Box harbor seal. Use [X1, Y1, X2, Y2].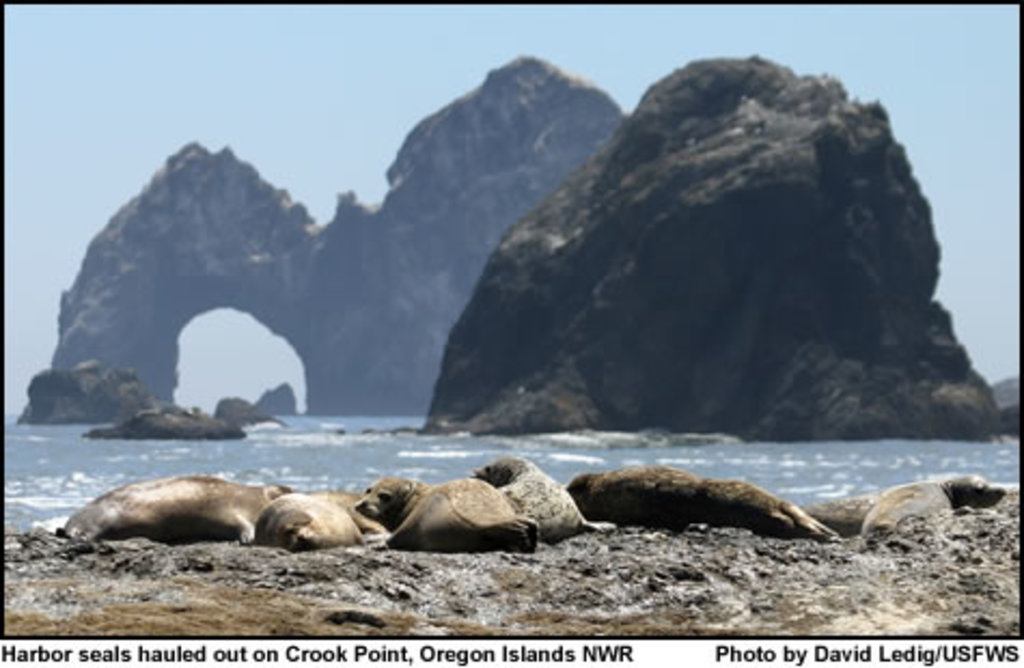
[254, 491, 390, 547].
